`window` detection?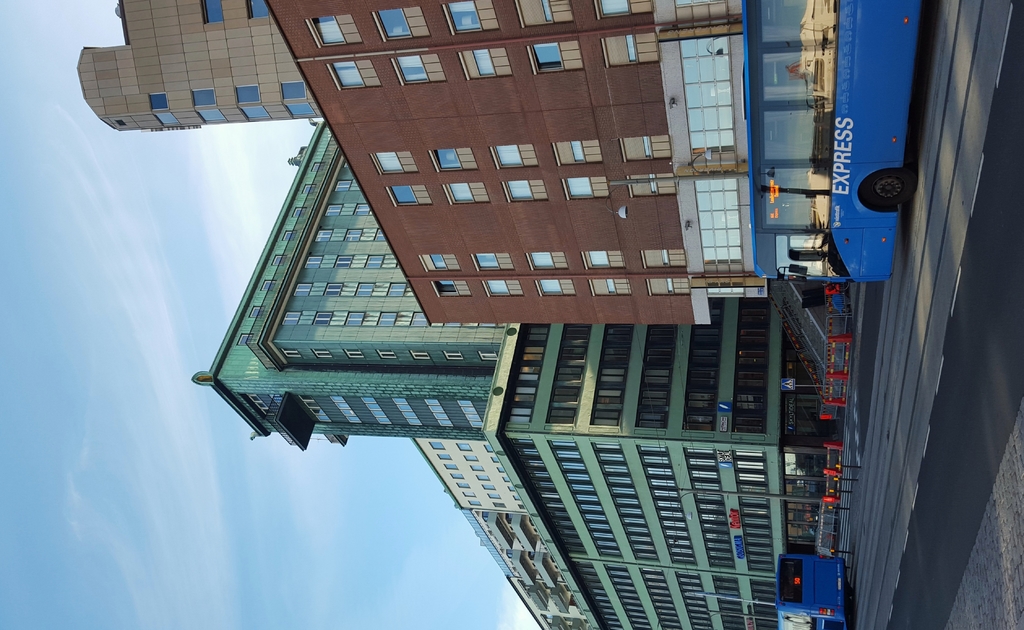
left=373, top=229, right=386, bottom=239
